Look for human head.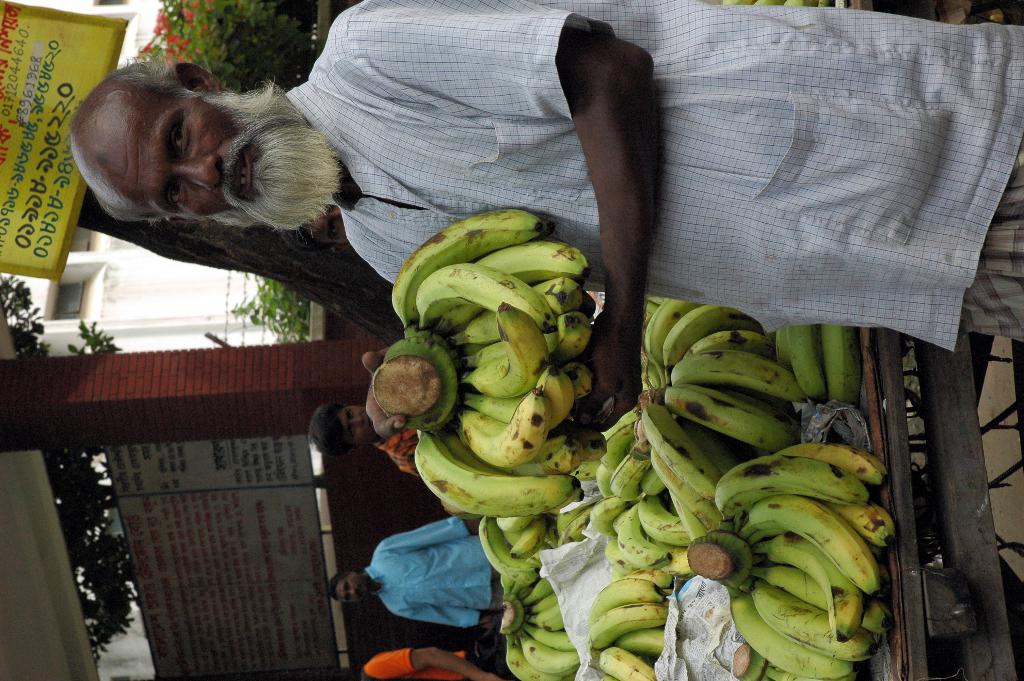
Found: {"x1": 320, "y1": 570, "x2": 372, "y2": 608}.
